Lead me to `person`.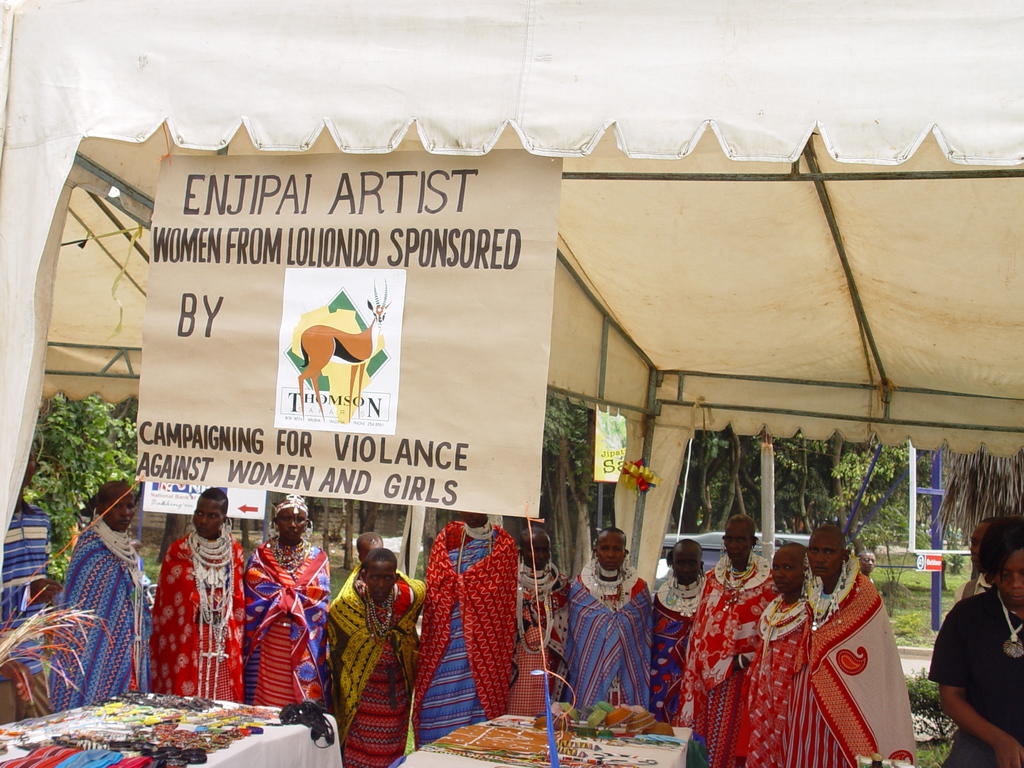
Lead to (316,542,412,750).
